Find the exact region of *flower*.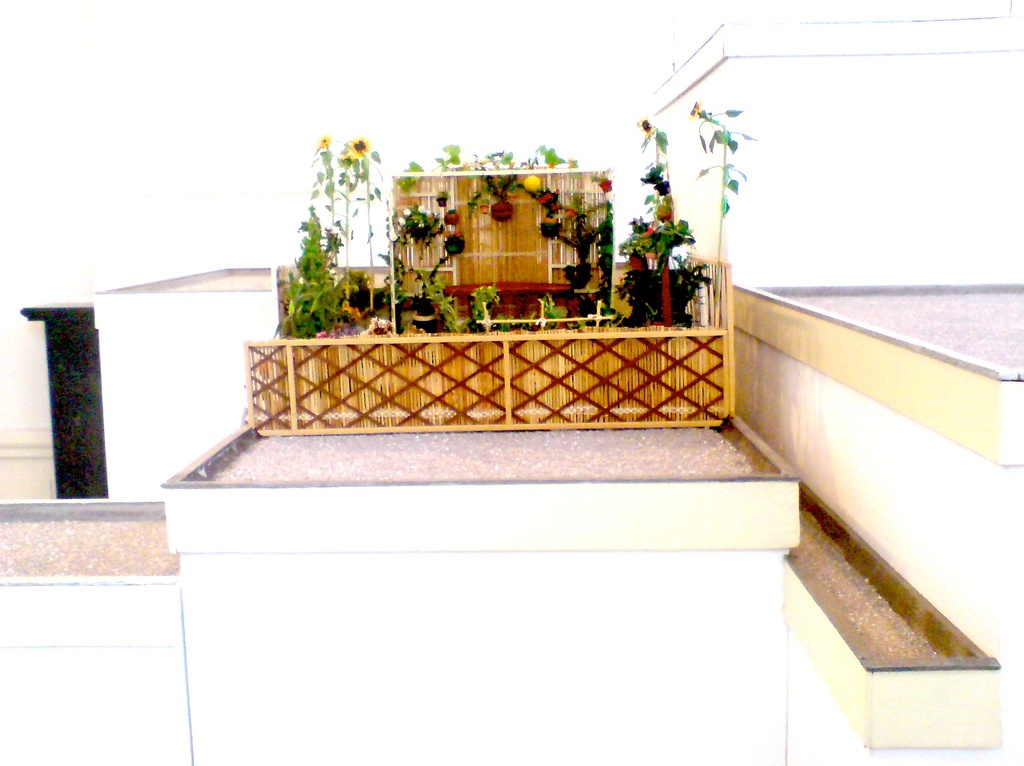
Exact region: x1=349 y1=135 x2=372 y2=159.
